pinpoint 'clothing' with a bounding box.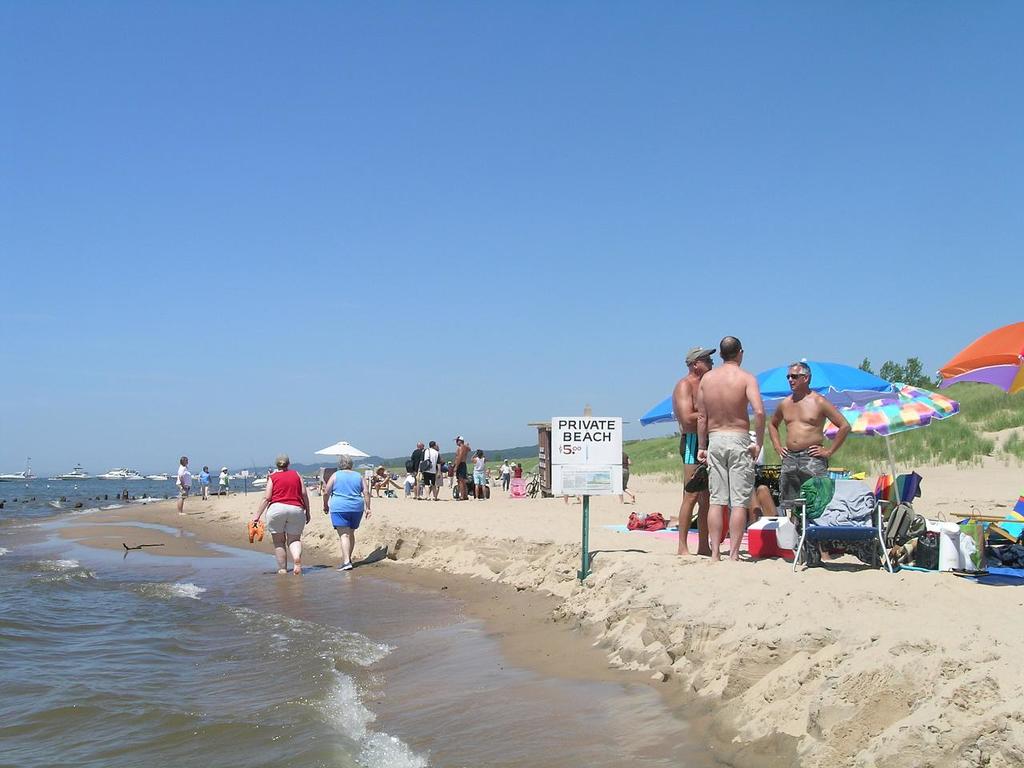
region(198, 468, 212, 498).
